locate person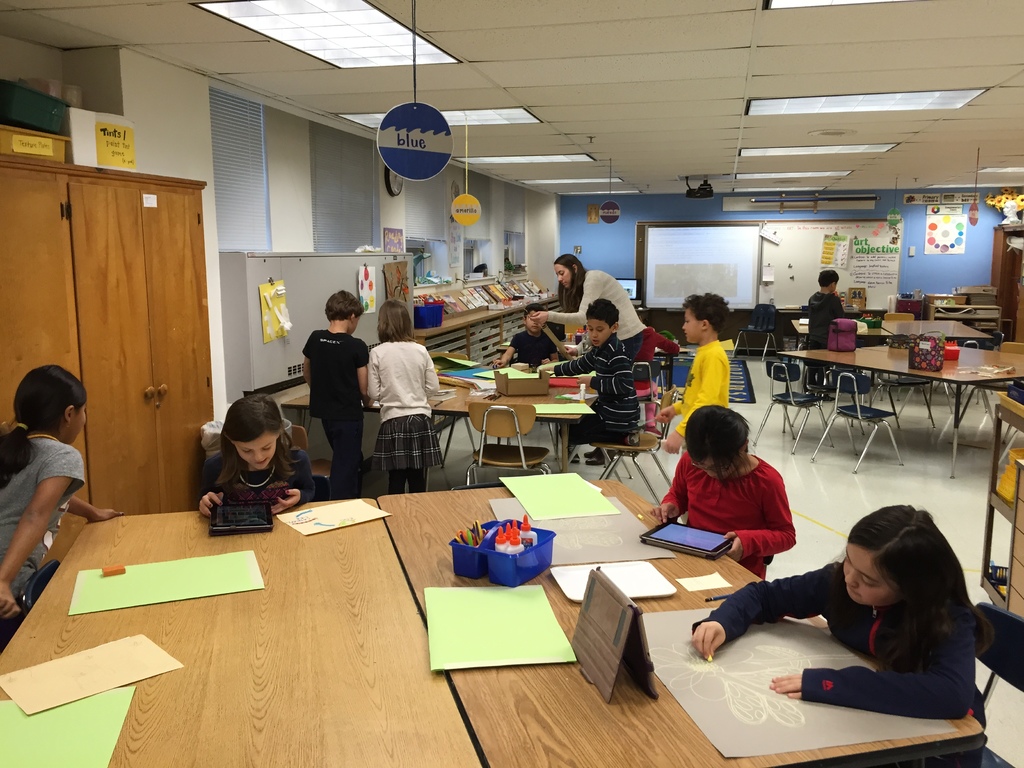
366 298 444 492
